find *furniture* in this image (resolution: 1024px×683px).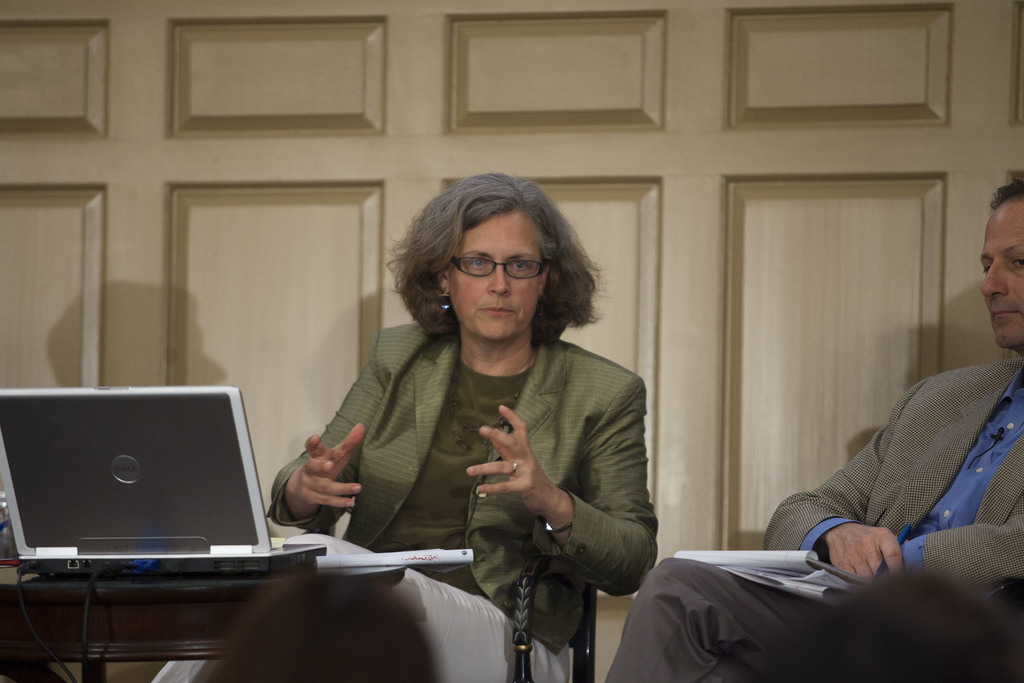
detection(513, 552, 598, 682).
